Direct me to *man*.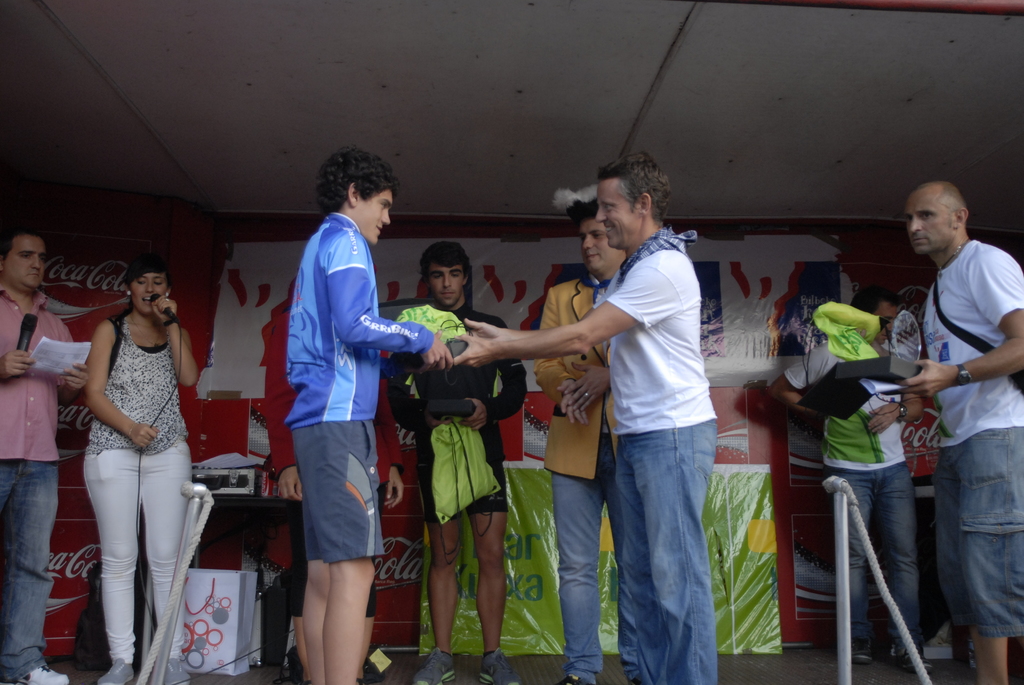
Direction: {"left": 384, "top": 242, "right": 531, "bottom": 684}.
